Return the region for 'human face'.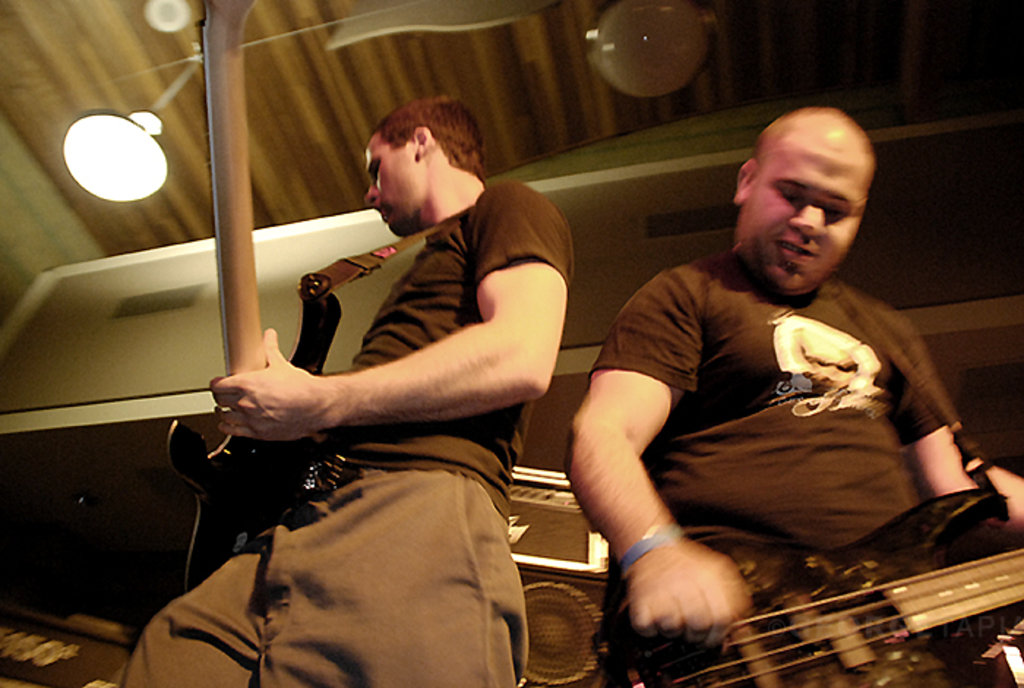
{"x1": 743, "y1": 133, "x2": 856, "y2": 293}.
